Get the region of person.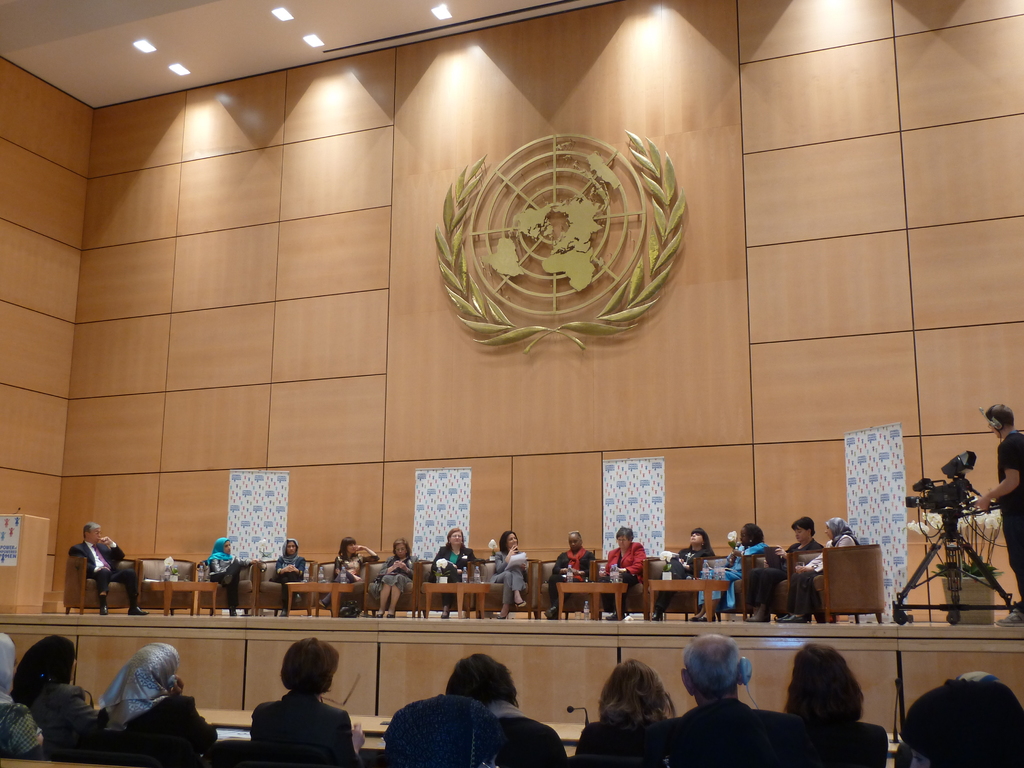
crop(775, 513, 867, 627).
